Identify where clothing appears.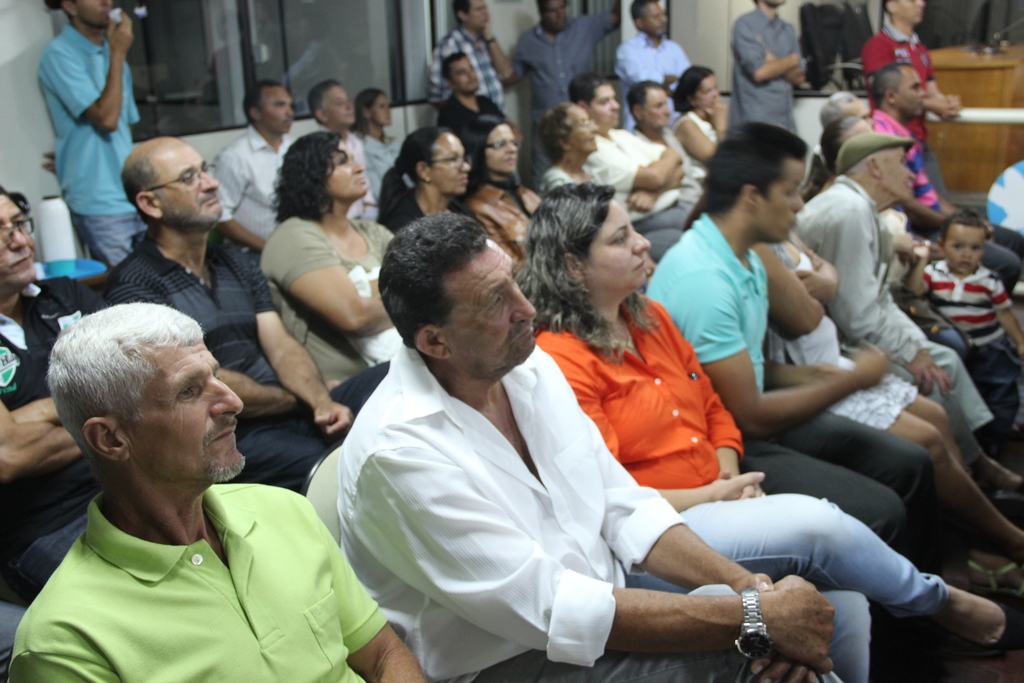
Appears at <bbox>927, 269, 1023, 425</bbox>.
